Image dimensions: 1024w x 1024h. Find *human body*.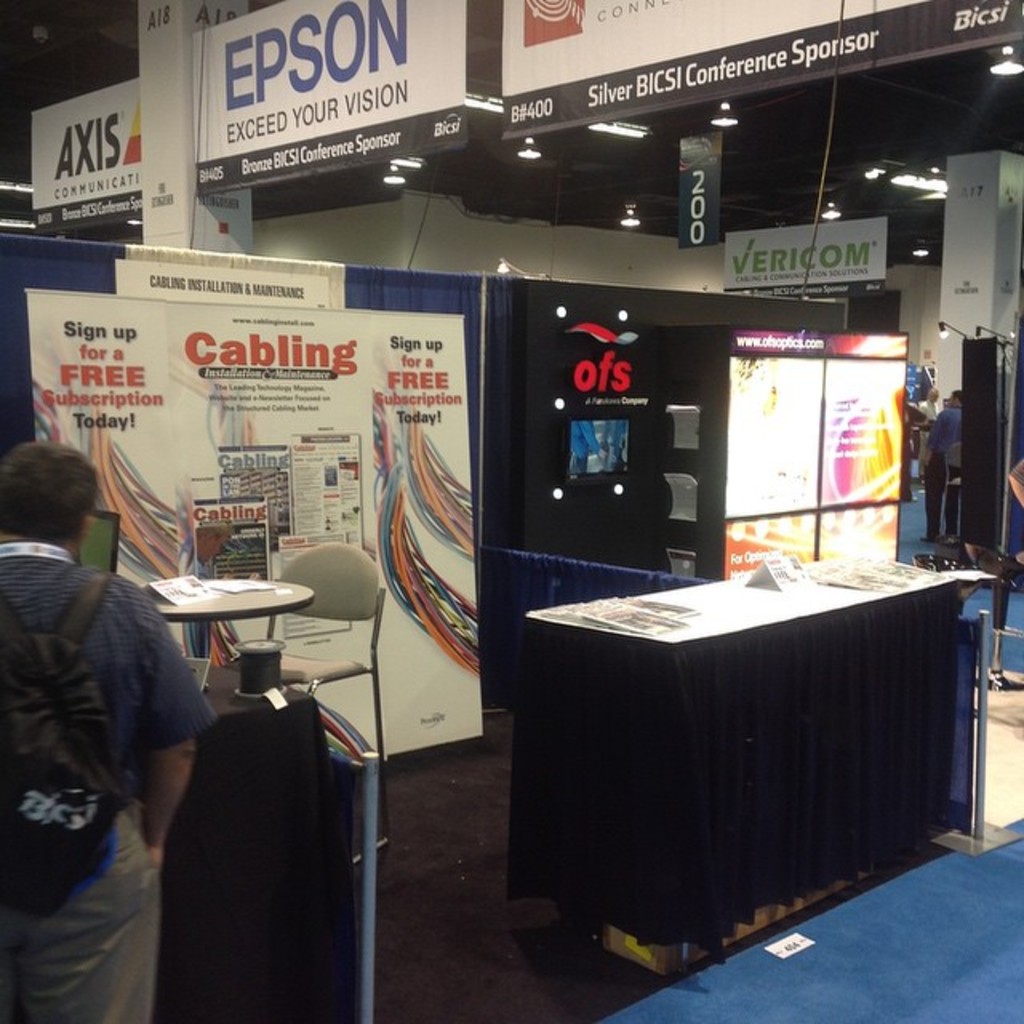
2 429 219 1013.
